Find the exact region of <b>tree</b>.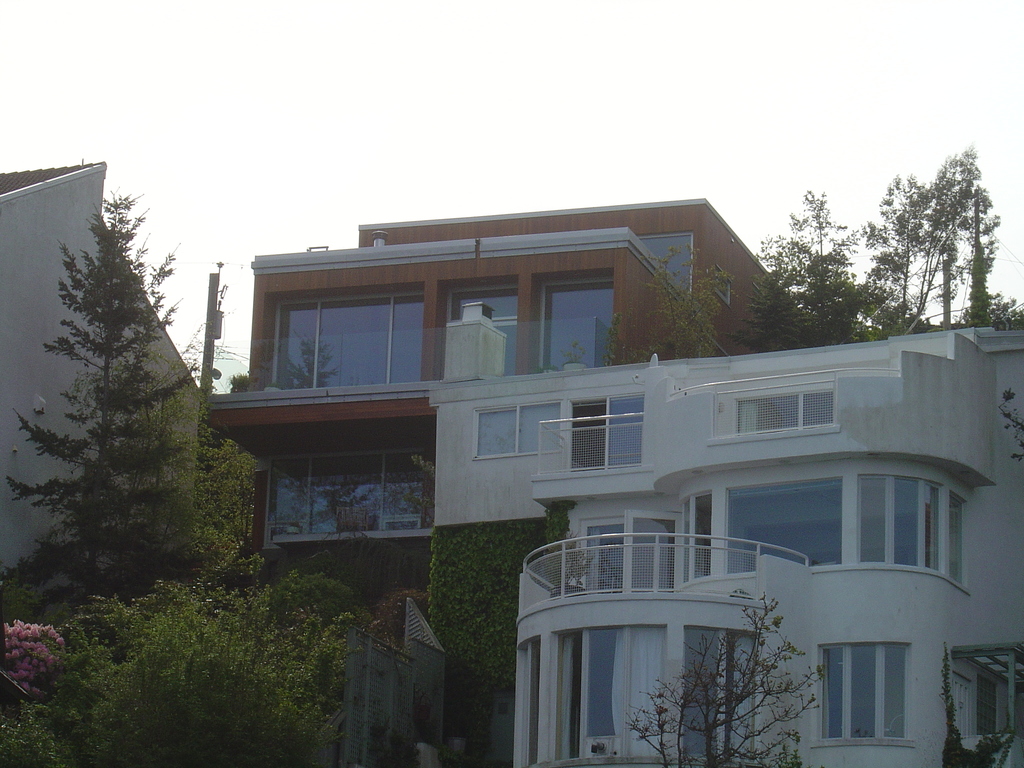
Exact region: pyautogui.locateOnScreen(783, 172, 867, 348).
